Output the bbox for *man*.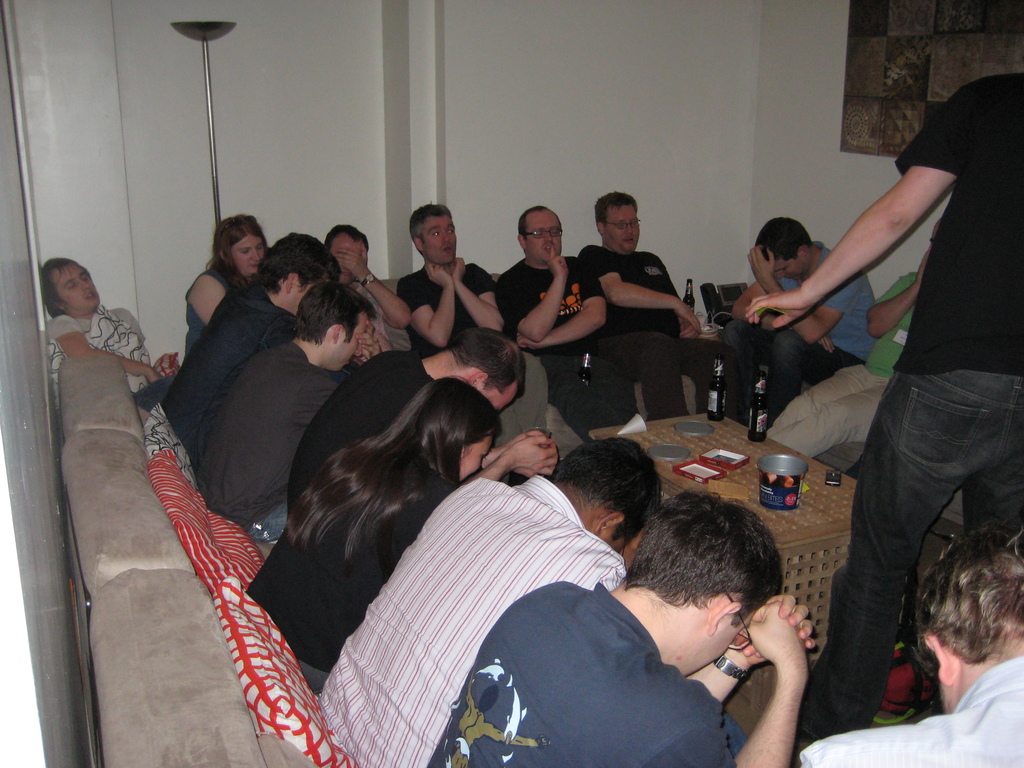
crop(192, 284, 377, 543).
